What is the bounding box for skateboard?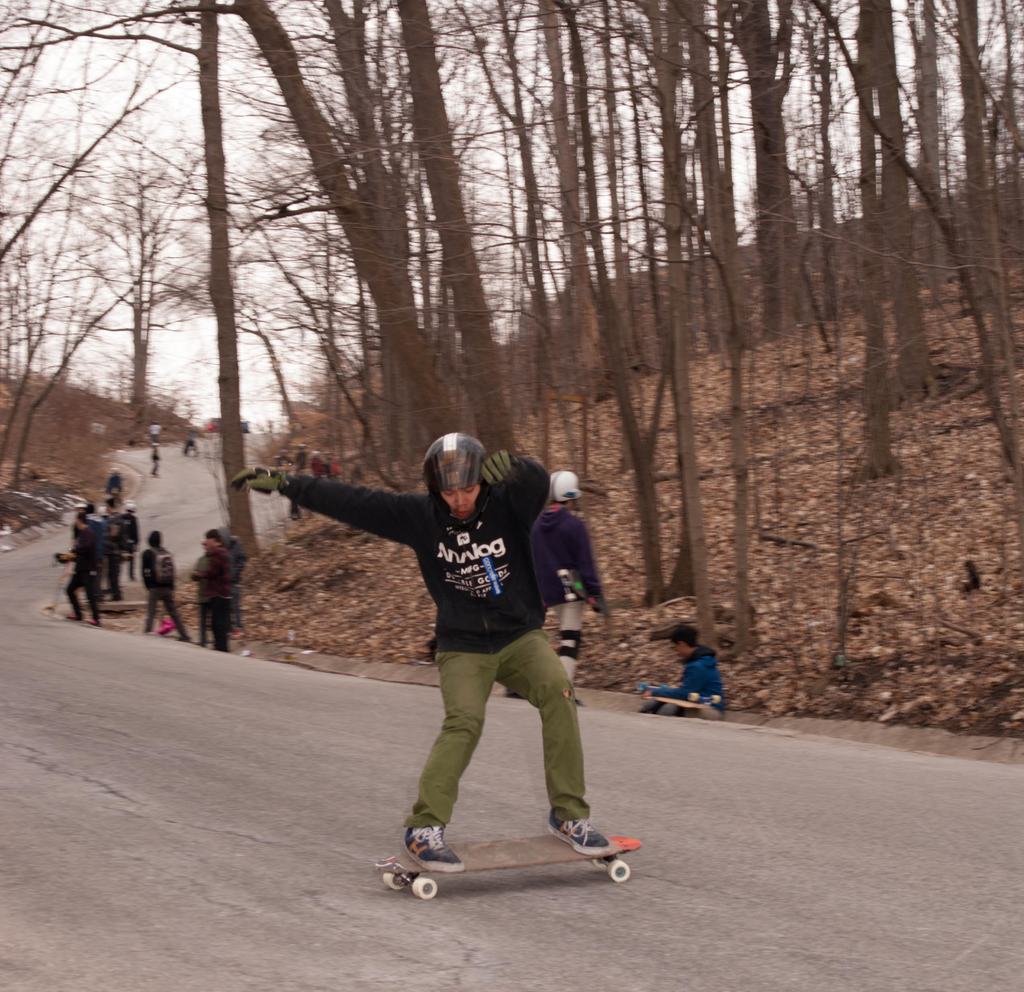
[x1=369, y1=822, x2=648, y2=901].
